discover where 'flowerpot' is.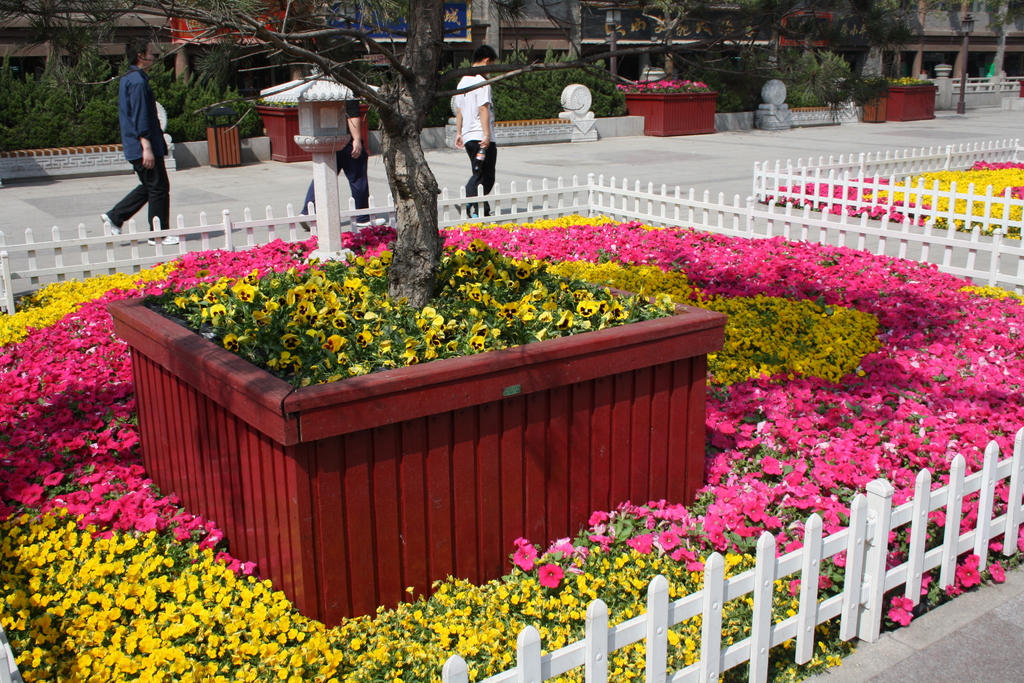
Discovered at (left=886, top=85, right=935, bottom=122).
